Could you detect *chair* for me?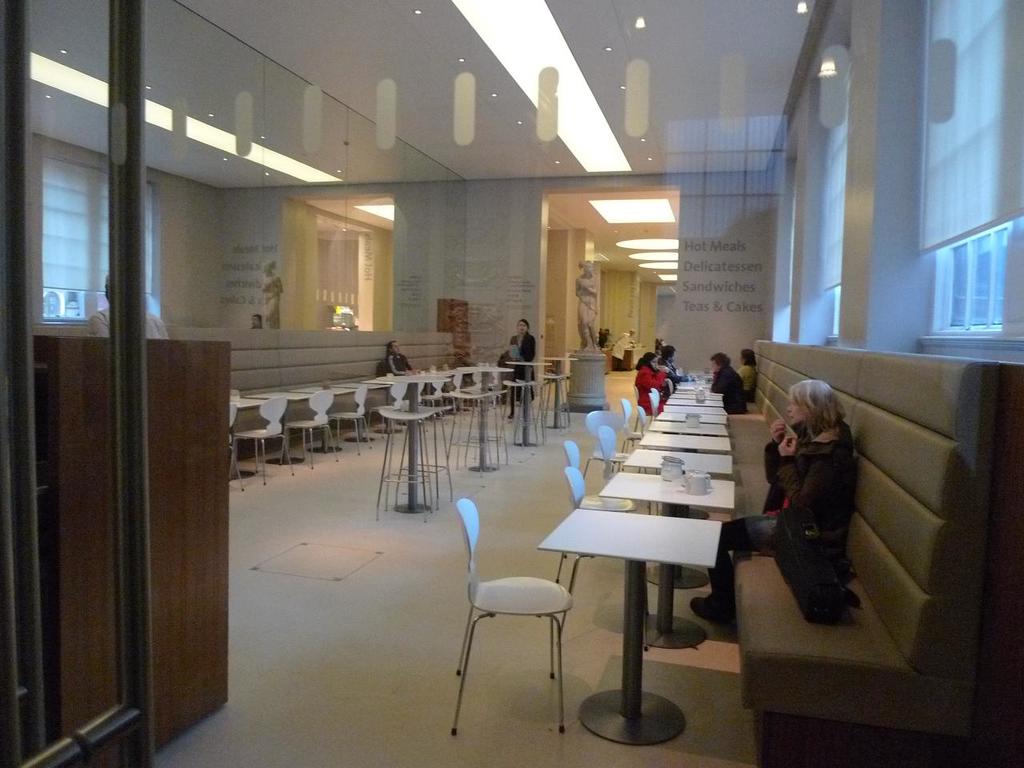
Detection result: BBox(599, 426, 635, 479).
